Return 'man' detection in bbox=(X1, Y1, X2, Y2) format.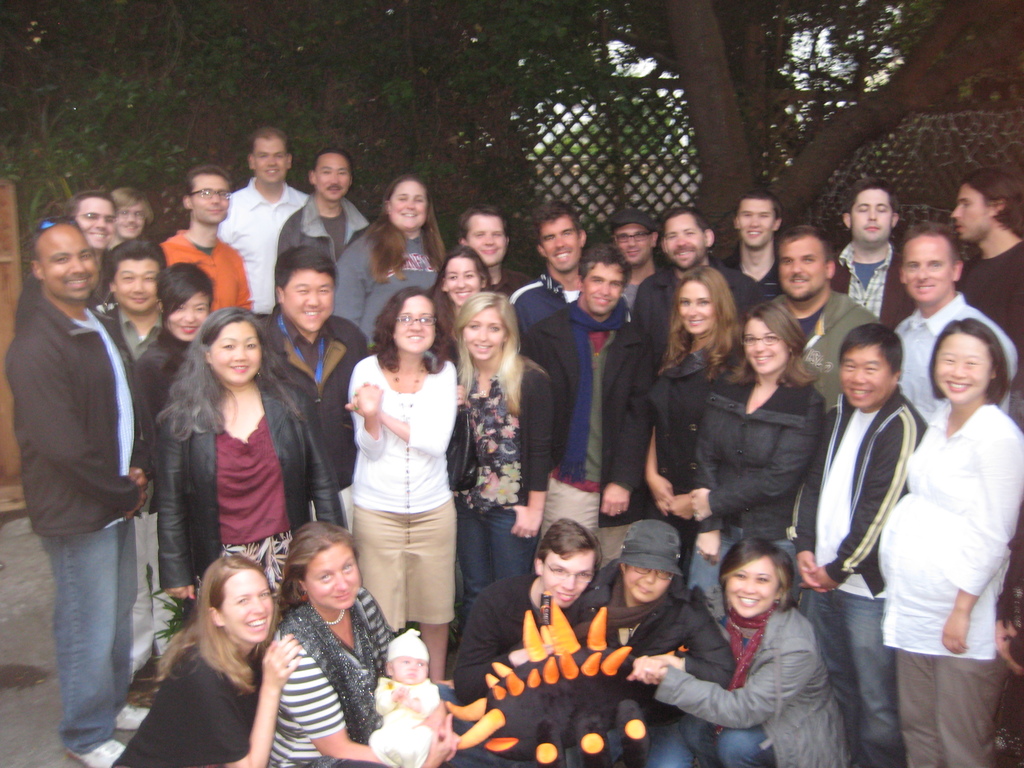
bbox=(162, 159, 259, 317).
